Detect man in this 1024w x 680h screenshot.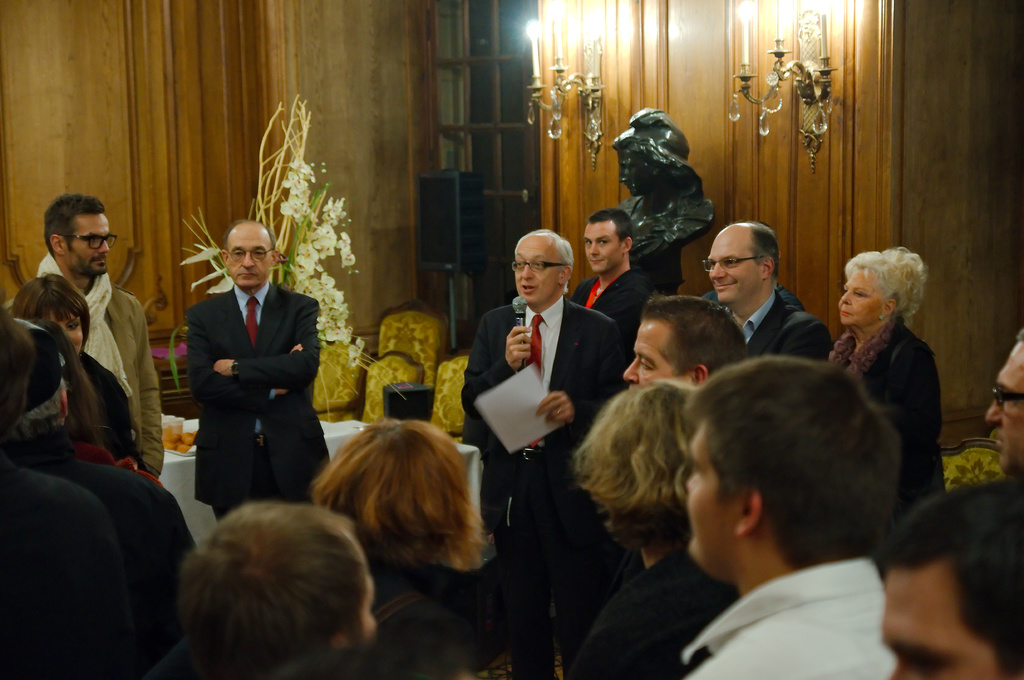
Detection: BBox(0, 190, 166, 481).
